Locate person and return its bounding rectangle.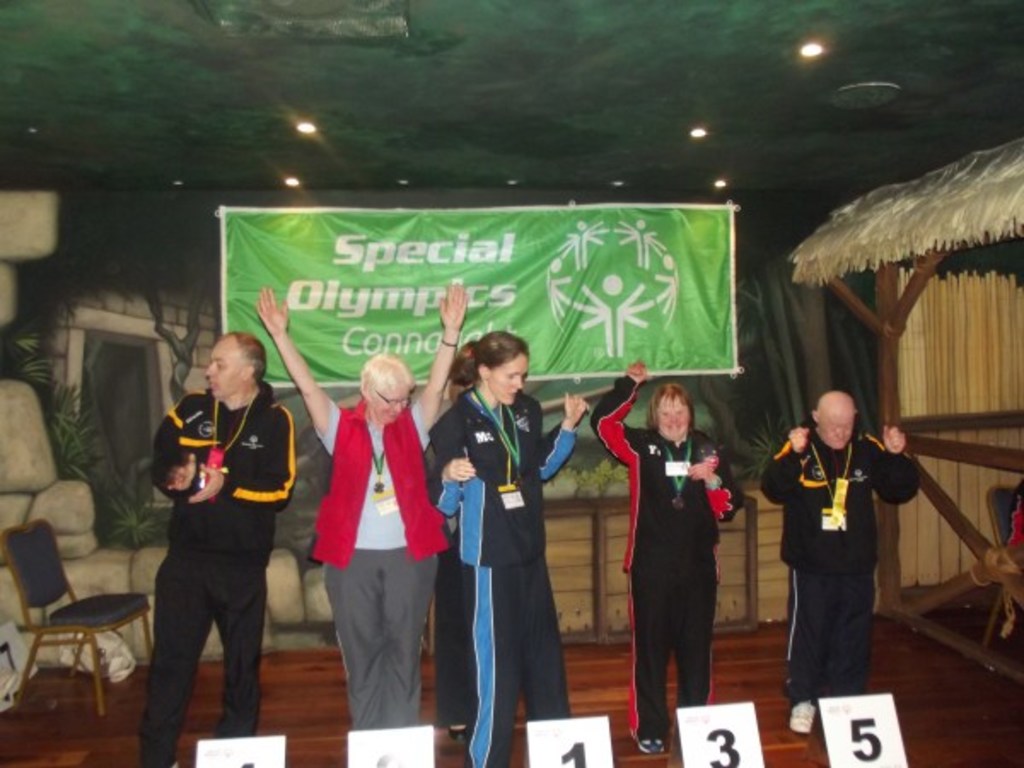
{"x1": 135, "y1": 324, "x2": 295, "y2": 766}.
